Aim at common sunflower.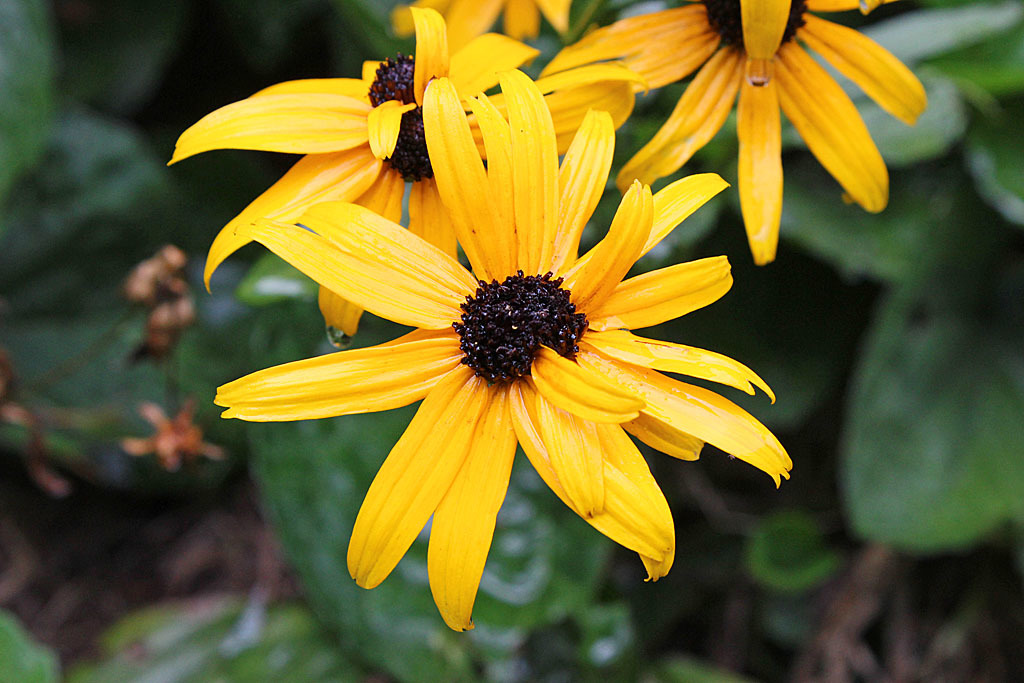
Aimed at l=185, t=4, r=654, b=346.
